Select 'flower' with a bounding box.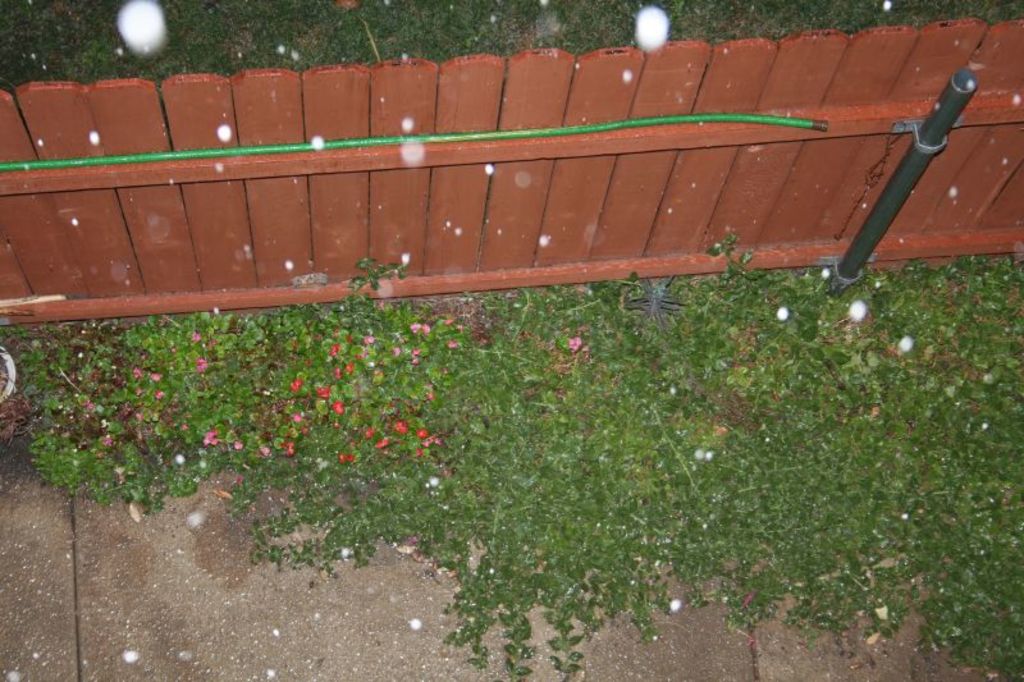
193,334,198,345.
